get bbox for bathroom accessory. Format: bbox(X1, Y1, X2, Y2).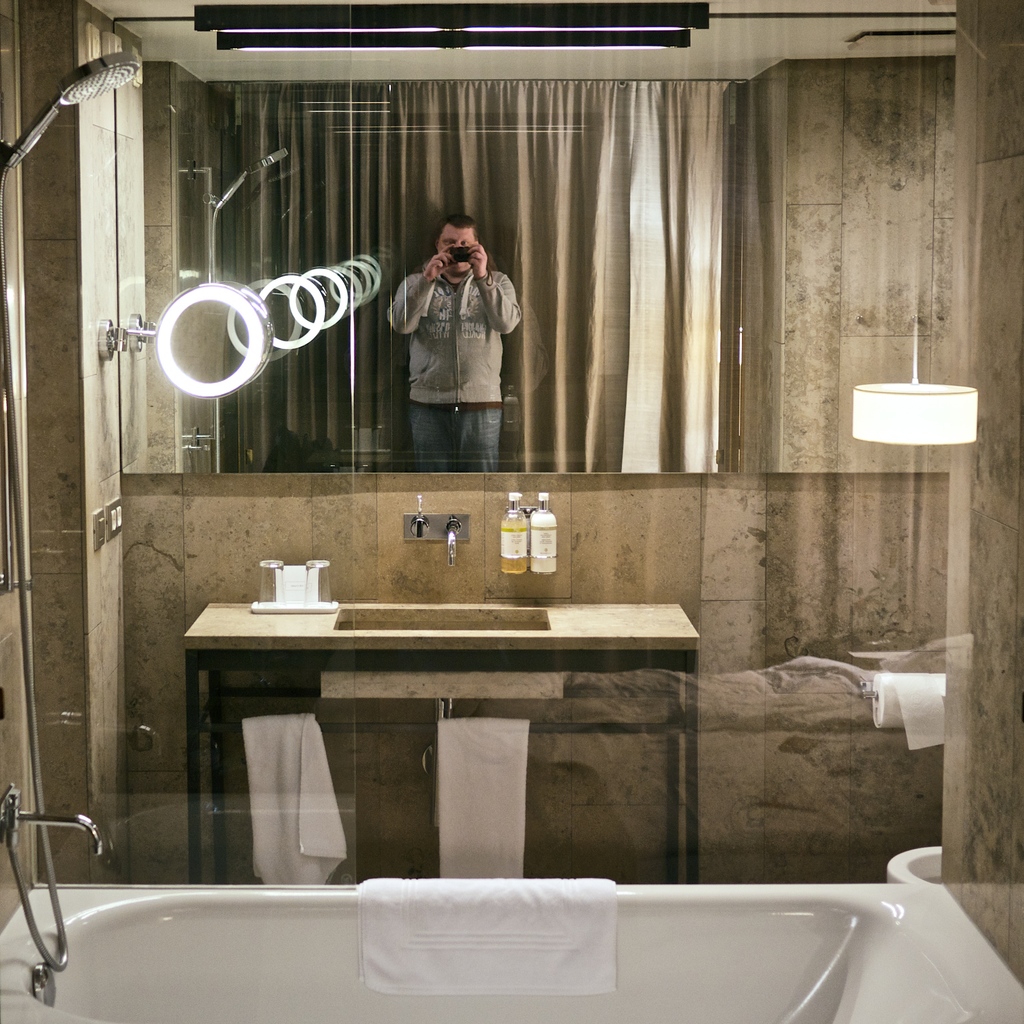
bbox(0, 44, 154, 982).
